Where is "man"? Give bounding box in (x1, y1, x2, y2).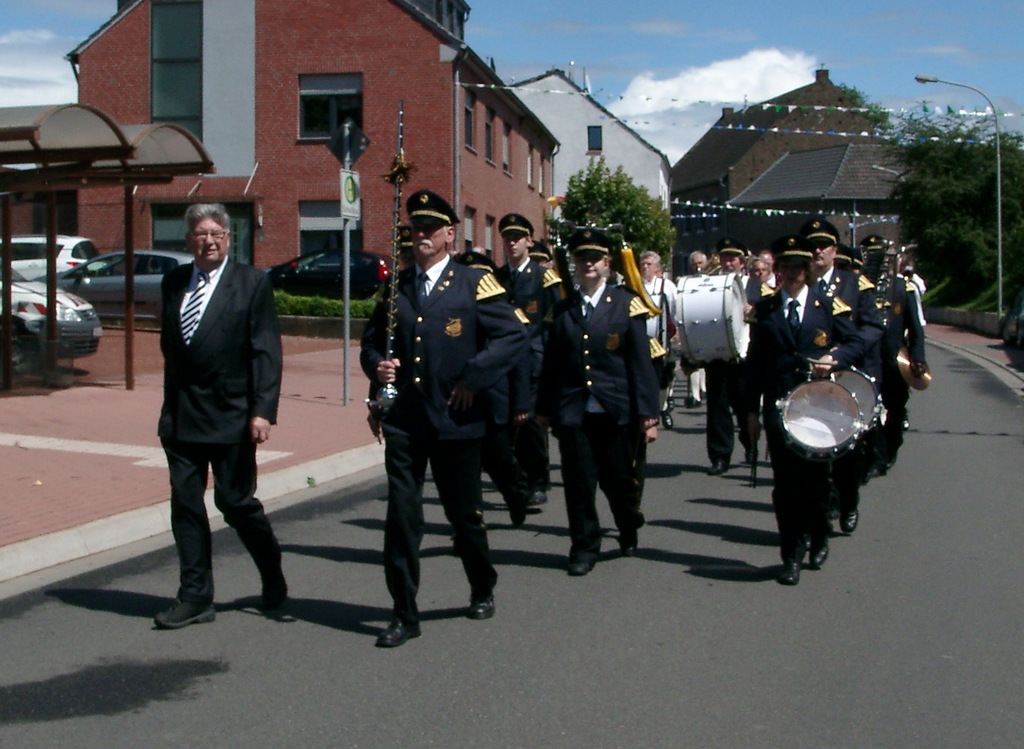
(140, 184, 289, 631).
